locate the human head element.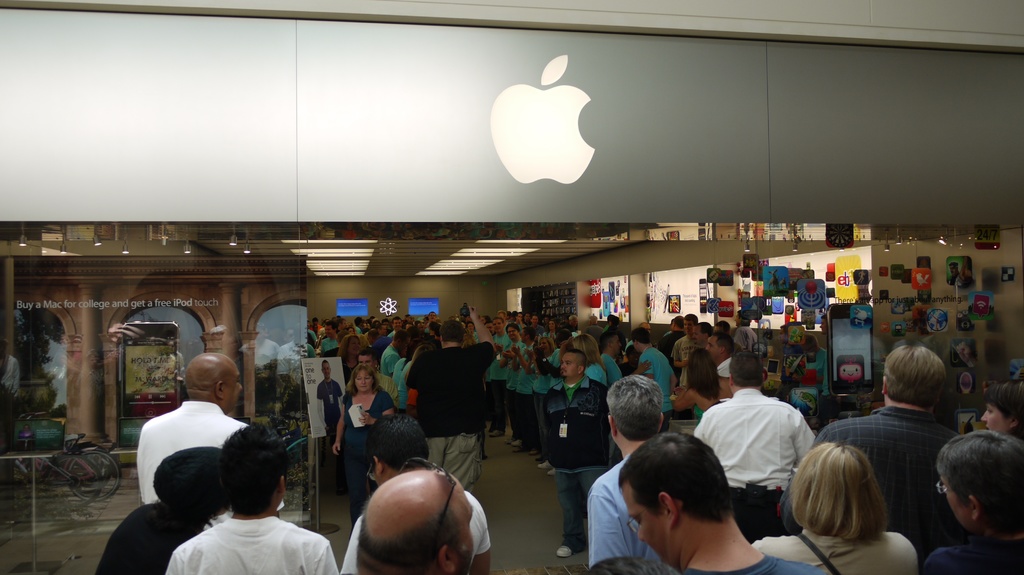
Element bbox: <region>339, 334, 359, 356</region>.
